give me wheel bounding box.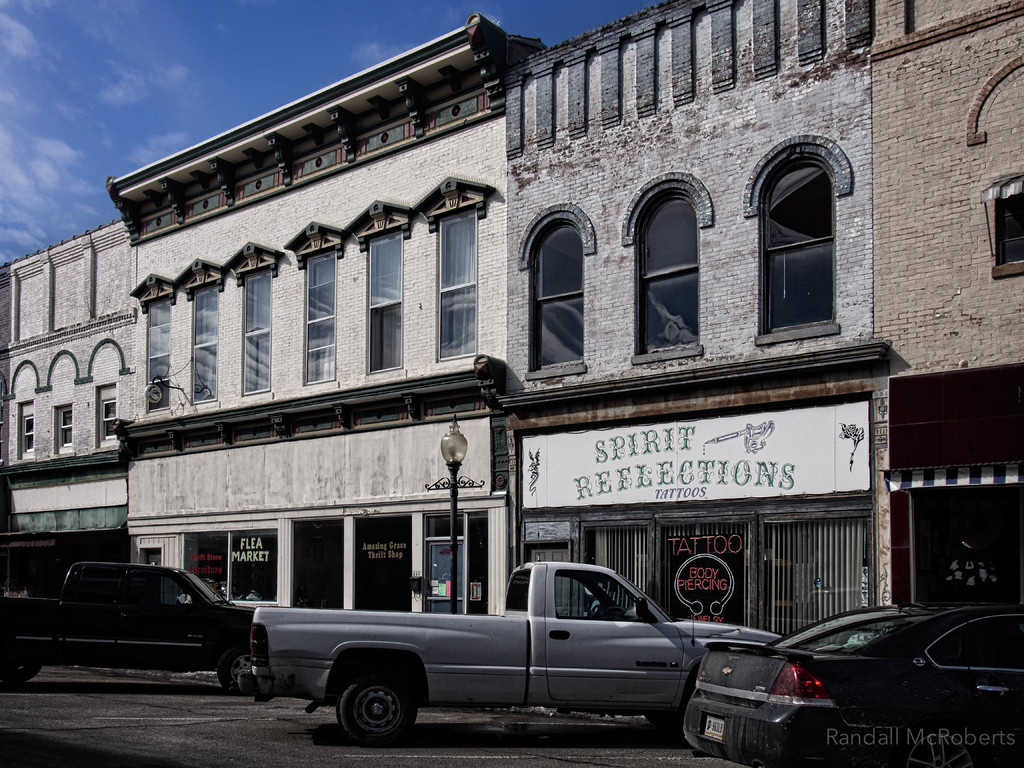
l=588, t=603, r=600, b=620.
